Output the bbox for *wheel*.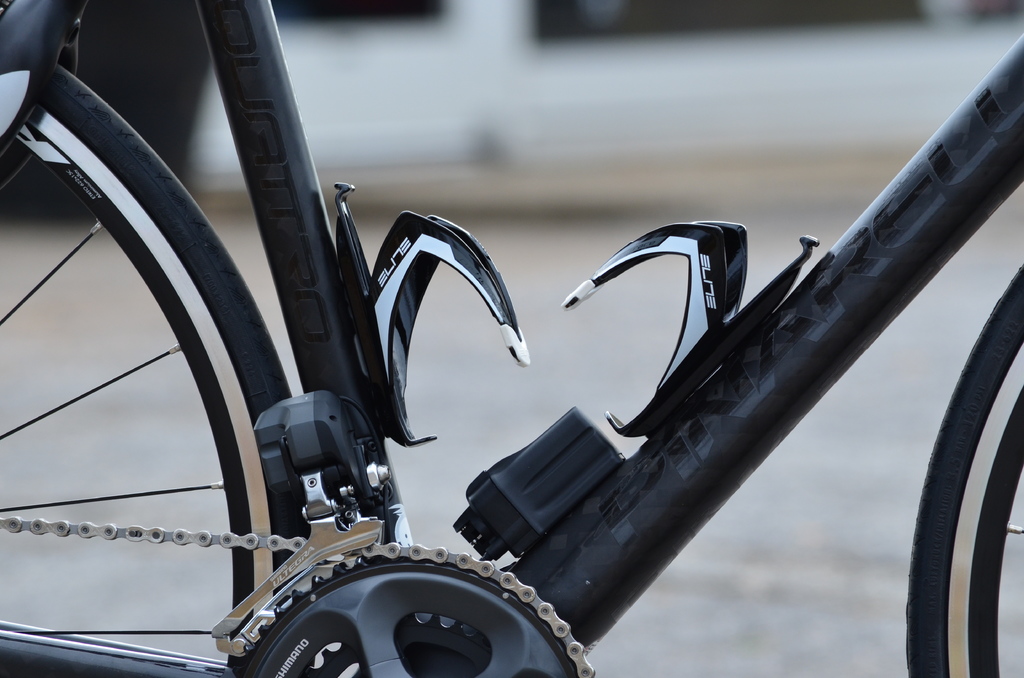
[left=903, top=242, right=1023, bottom=677].
